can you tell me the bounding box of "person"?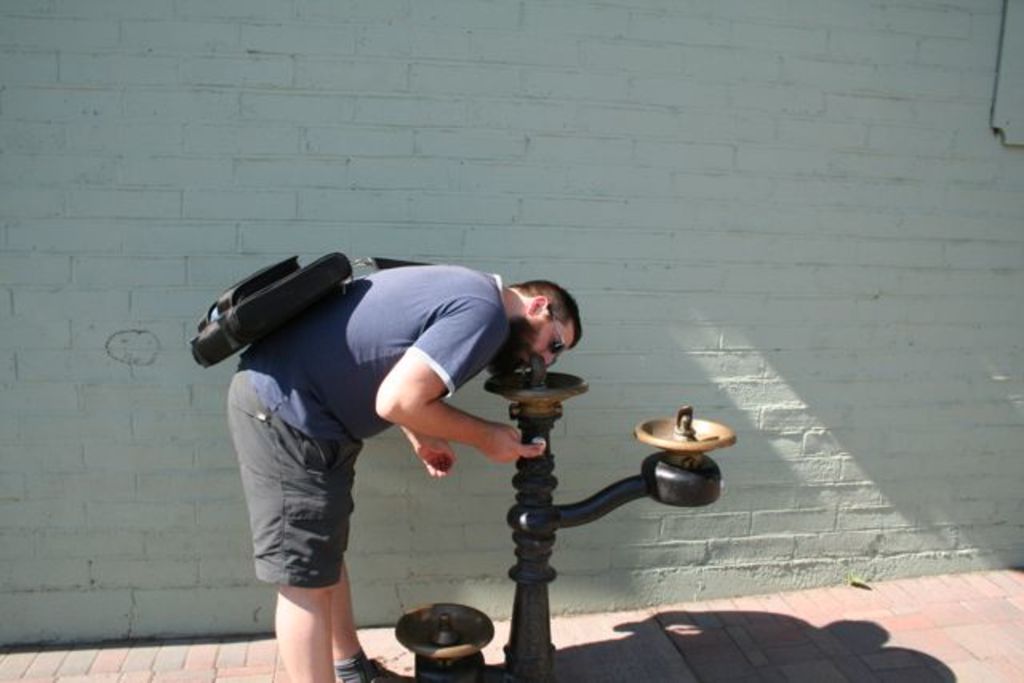
[left=227, top=258, right=574, bottom=681].
